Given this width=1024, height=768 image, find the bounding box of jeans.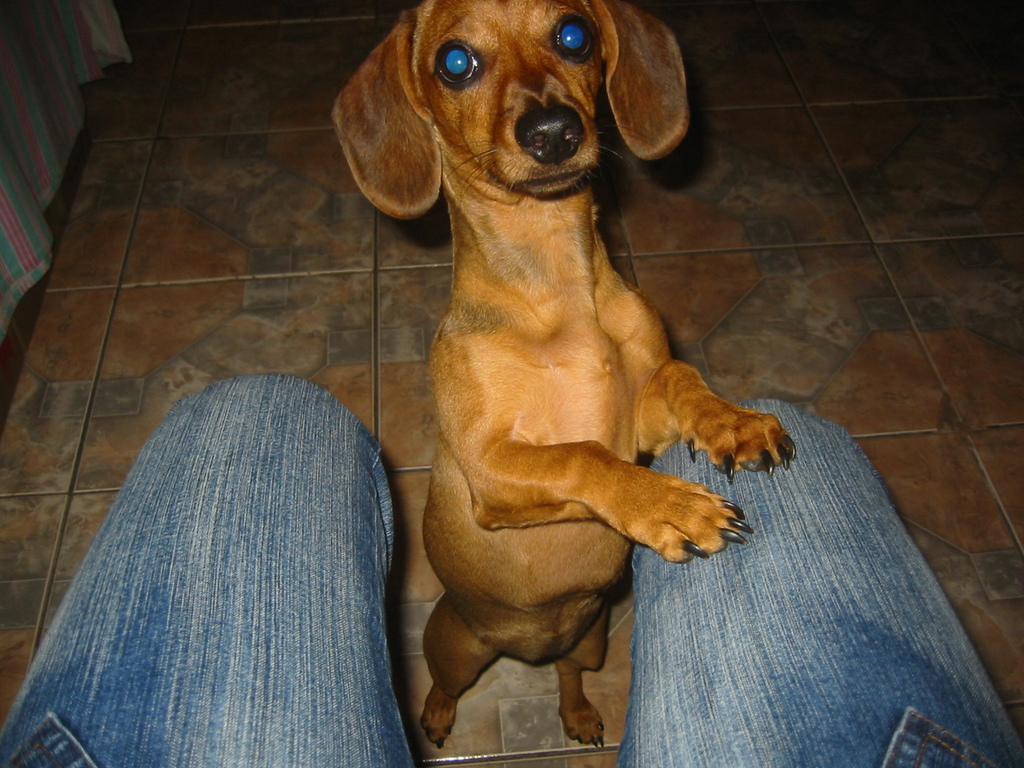
bbox=(0, 372, 1023, 767).
